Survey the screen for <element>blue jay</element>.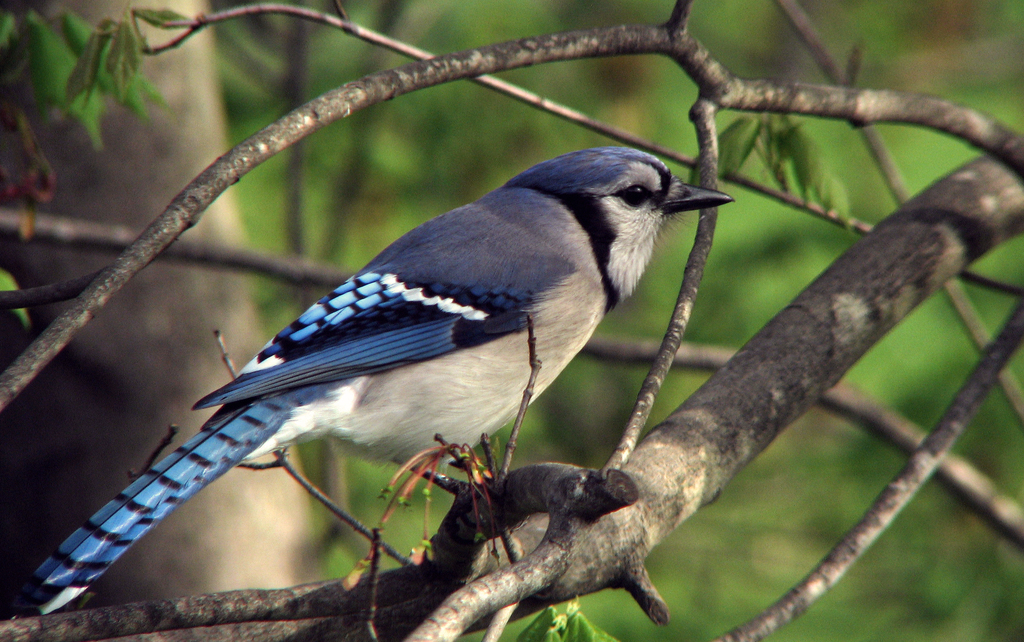
Survey found: 10:146:737:619.
